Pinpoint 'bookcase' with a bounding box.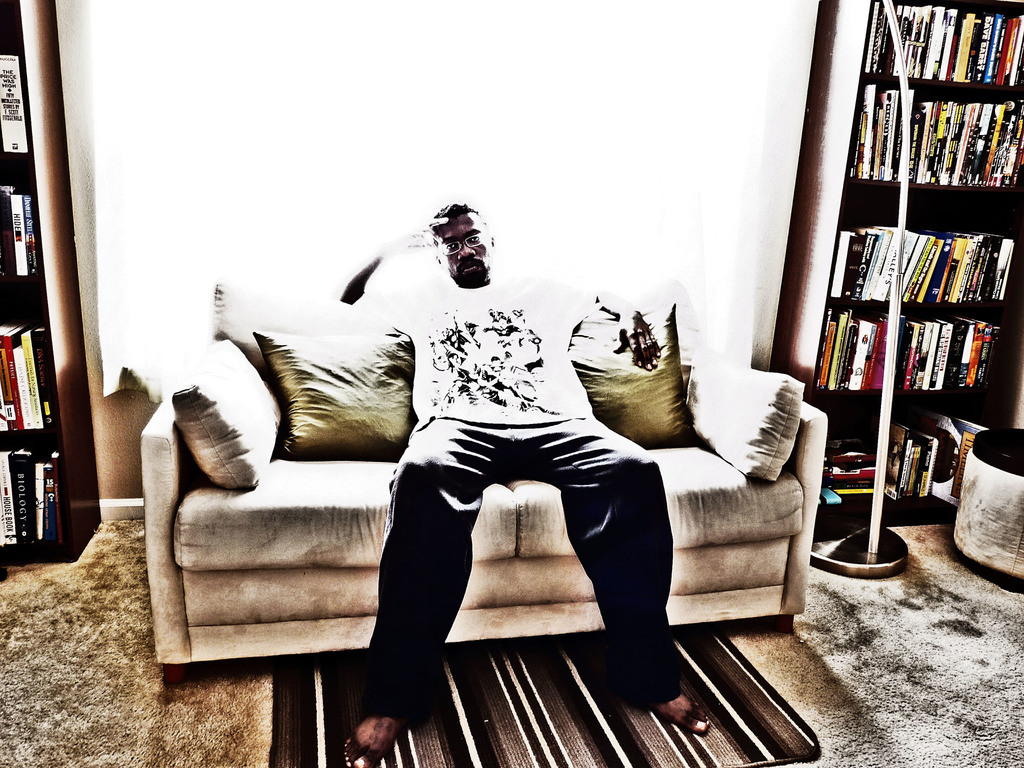
{"left": 801, "top": 29, "right": 1019, "bottom": 554}.
